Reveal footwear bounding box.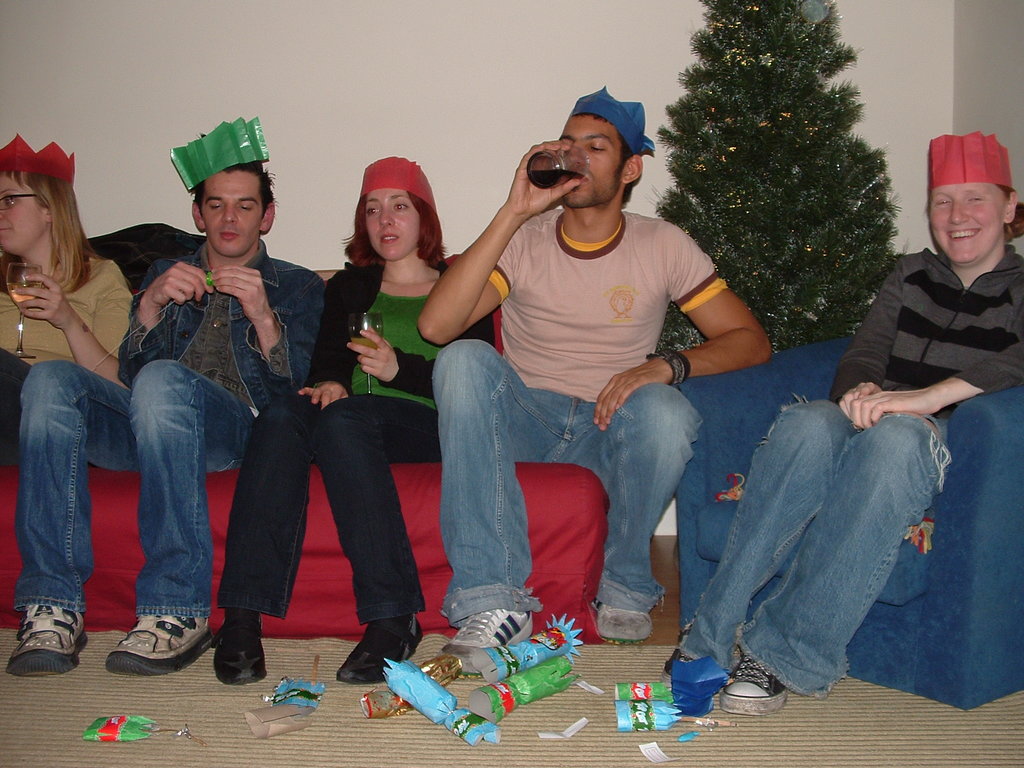
Revealed: [left=589, top=594, right=652, bottom=650].
